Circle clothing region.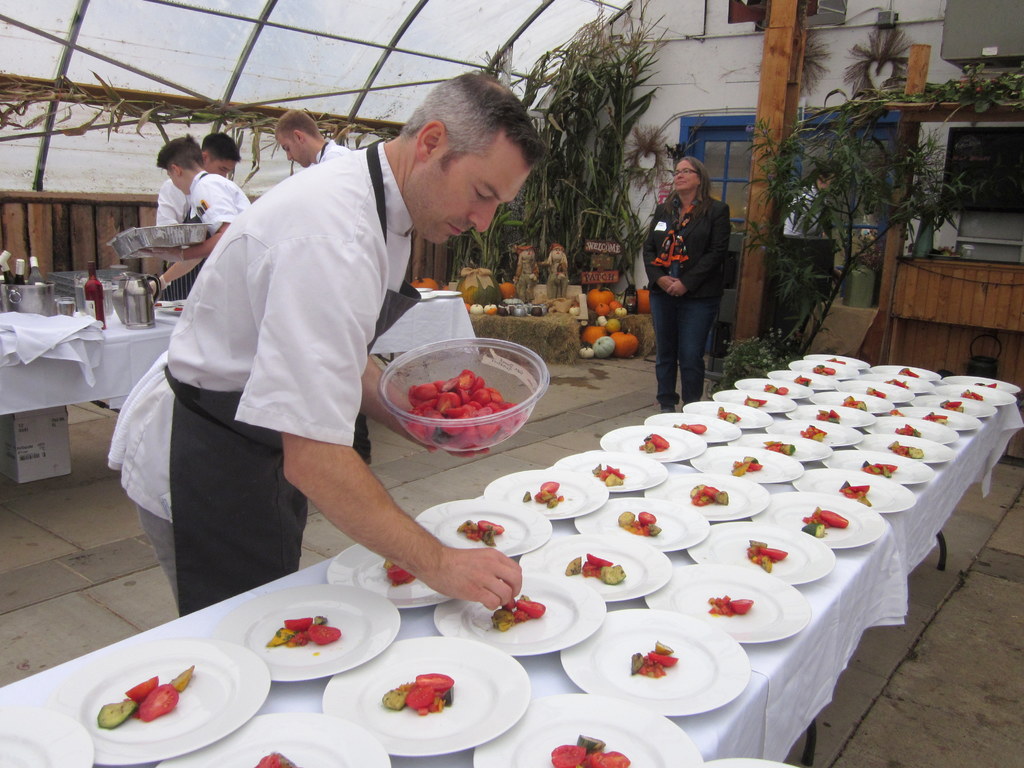
Region: <region>306, 141, 372, 457</region>.
